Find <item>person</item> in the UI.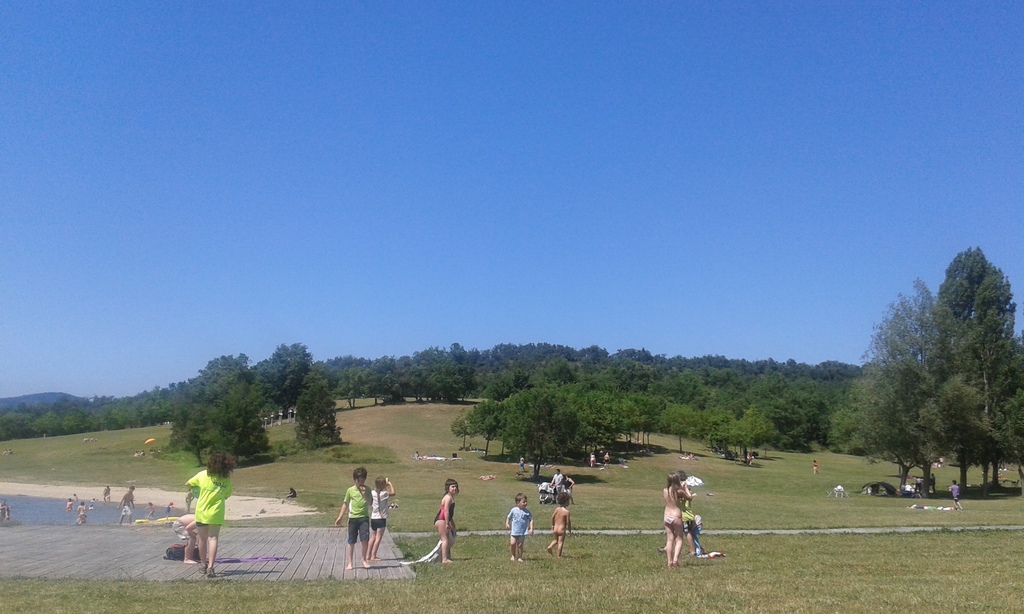
UI element at box=[146, 498, 159, 517].
